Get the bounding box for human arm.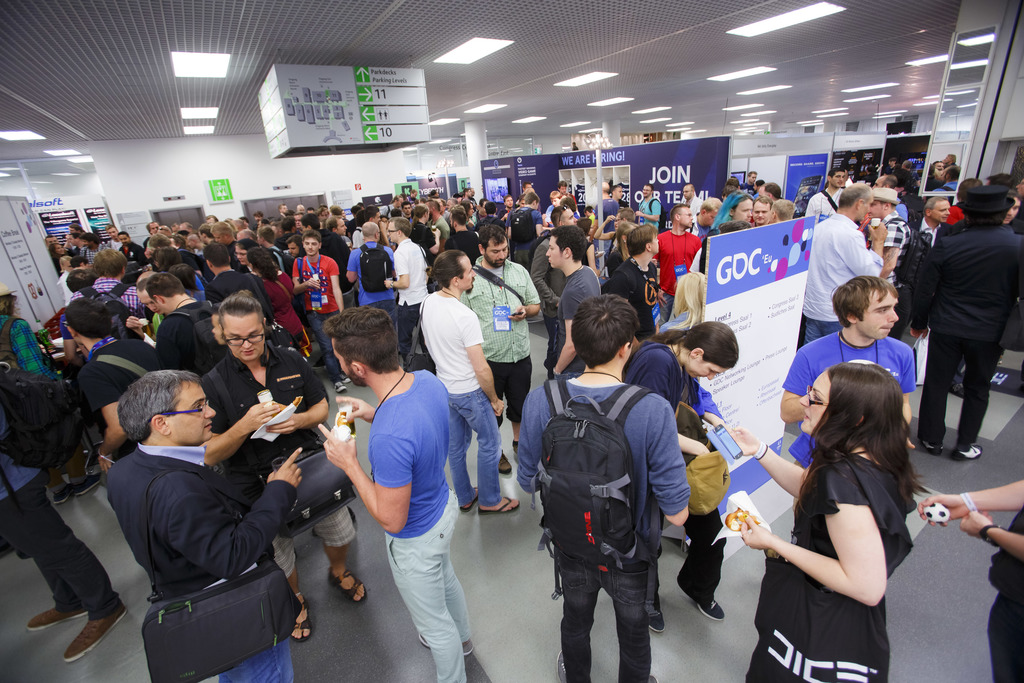
bbox=[740, 468, 888, 606].
